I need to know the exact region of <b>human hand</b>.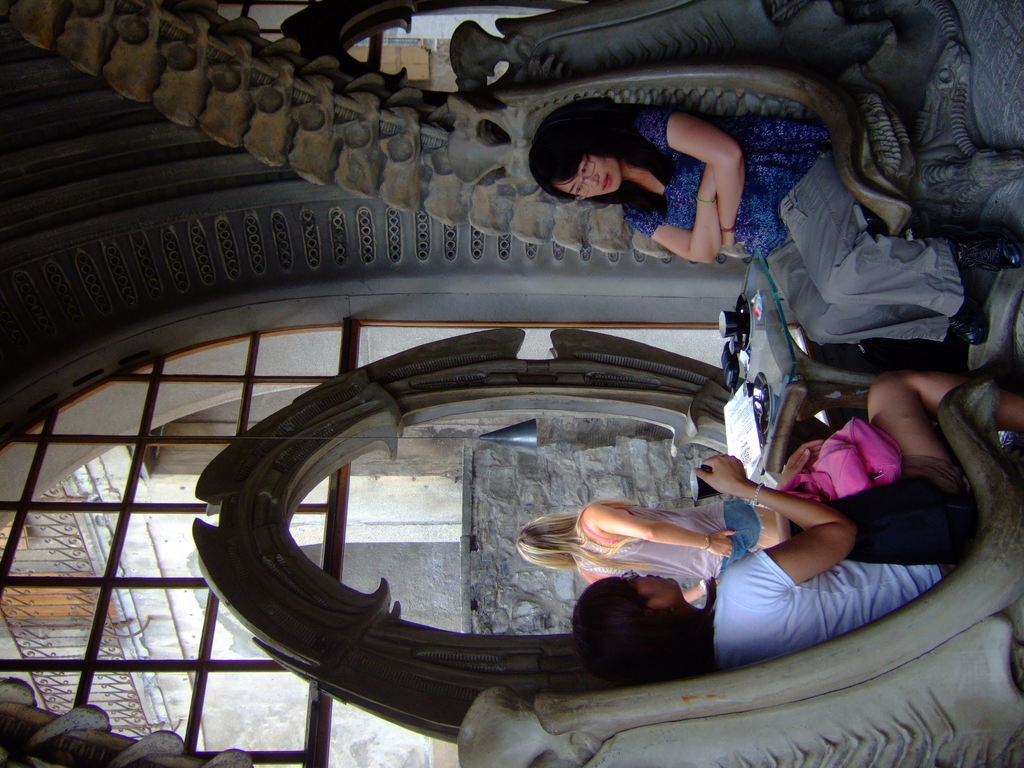
Region: Rect(773, 438, 825, 492).
